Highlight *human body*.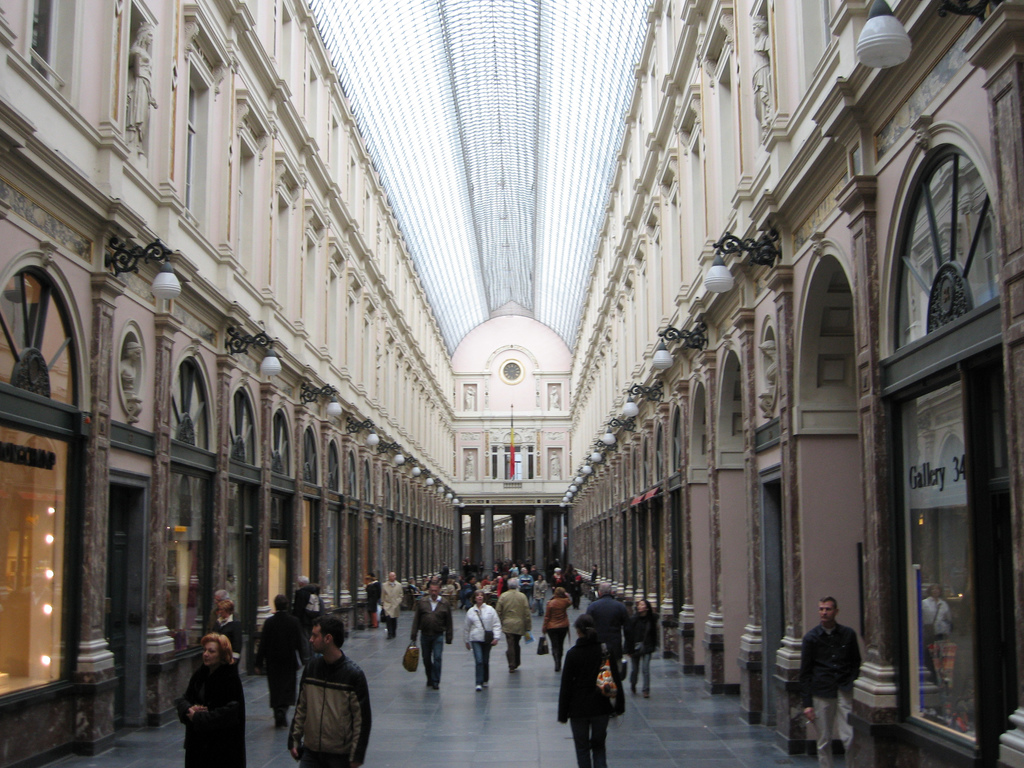
Highlighted region: box(378, 575, 405, 637).
